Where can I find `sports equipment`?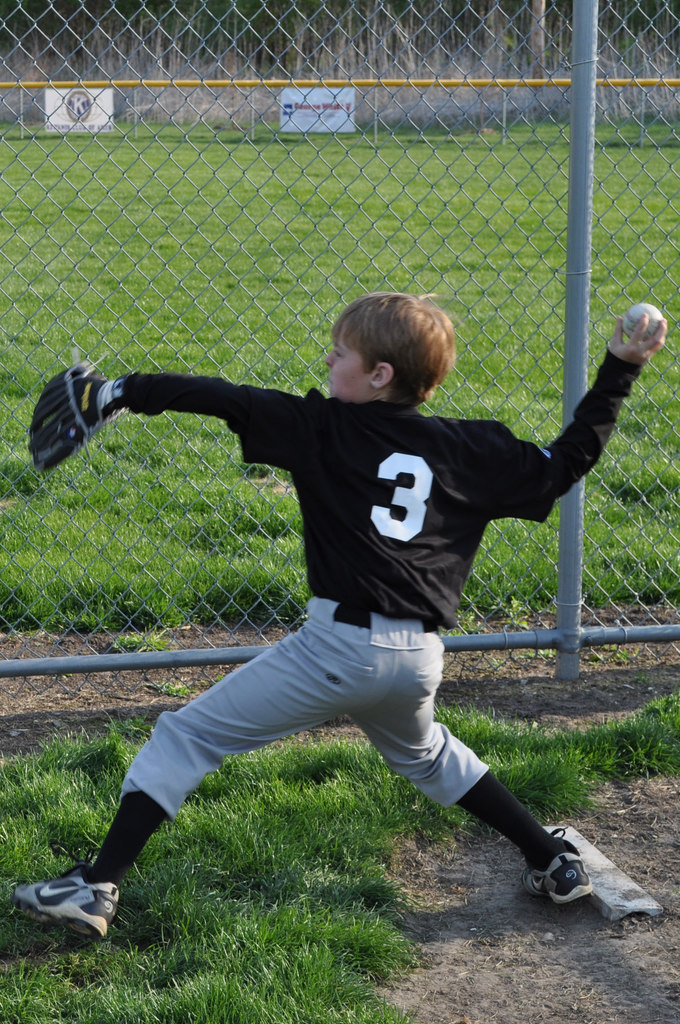
You can find it at pyautogui.locateOnScreen(525, 850, 595, 904).
